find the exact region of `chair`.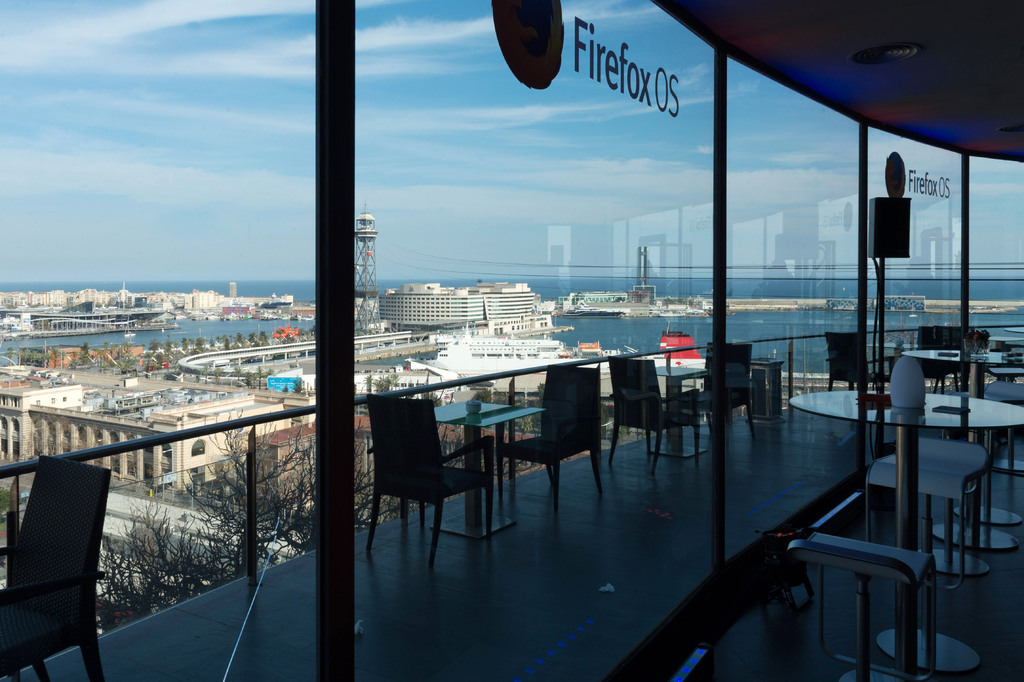
Exact region: {"left": 824, "top": 330, "right": 895, "bottom": 394}.
